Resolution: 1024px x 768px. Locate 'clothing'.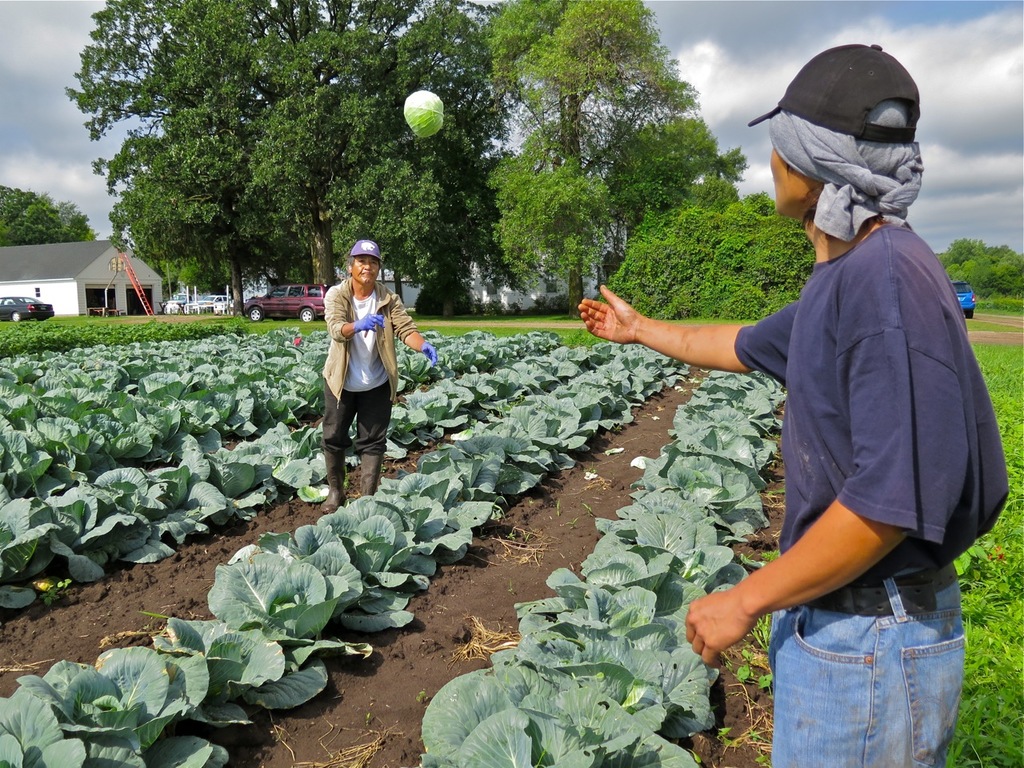
region(314, 258, 396, 472).
